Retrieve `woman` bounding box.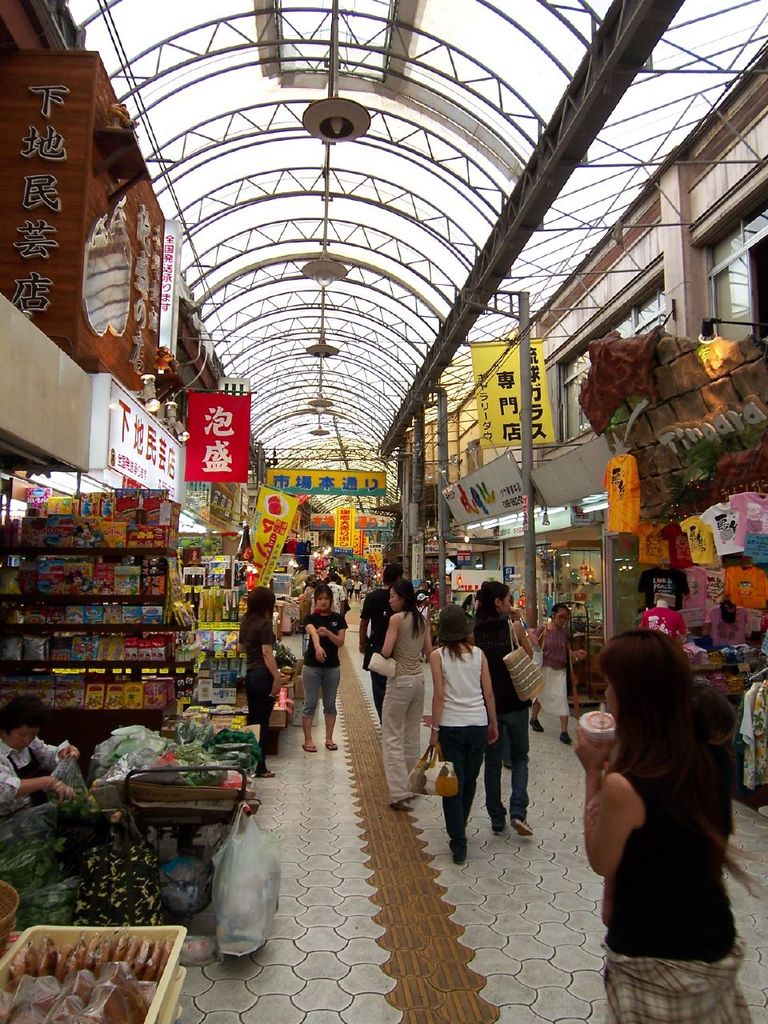
Bounding box: x1=576, y1=587, x2=757, y2=1018.
